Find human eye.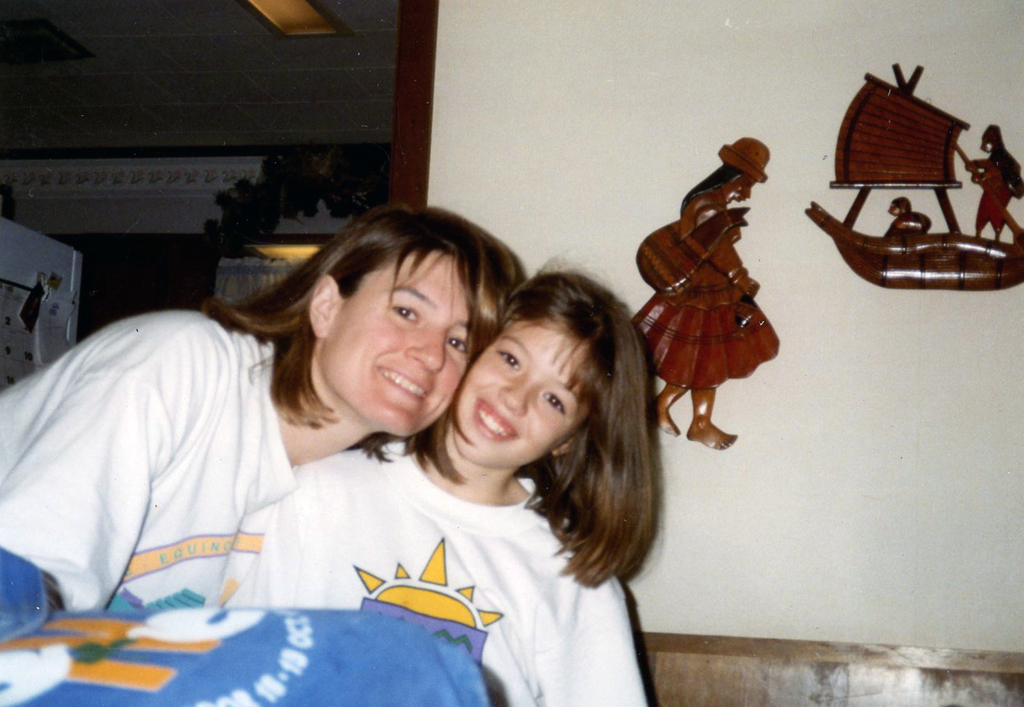
bbox=(447, 337, 466, 355).
